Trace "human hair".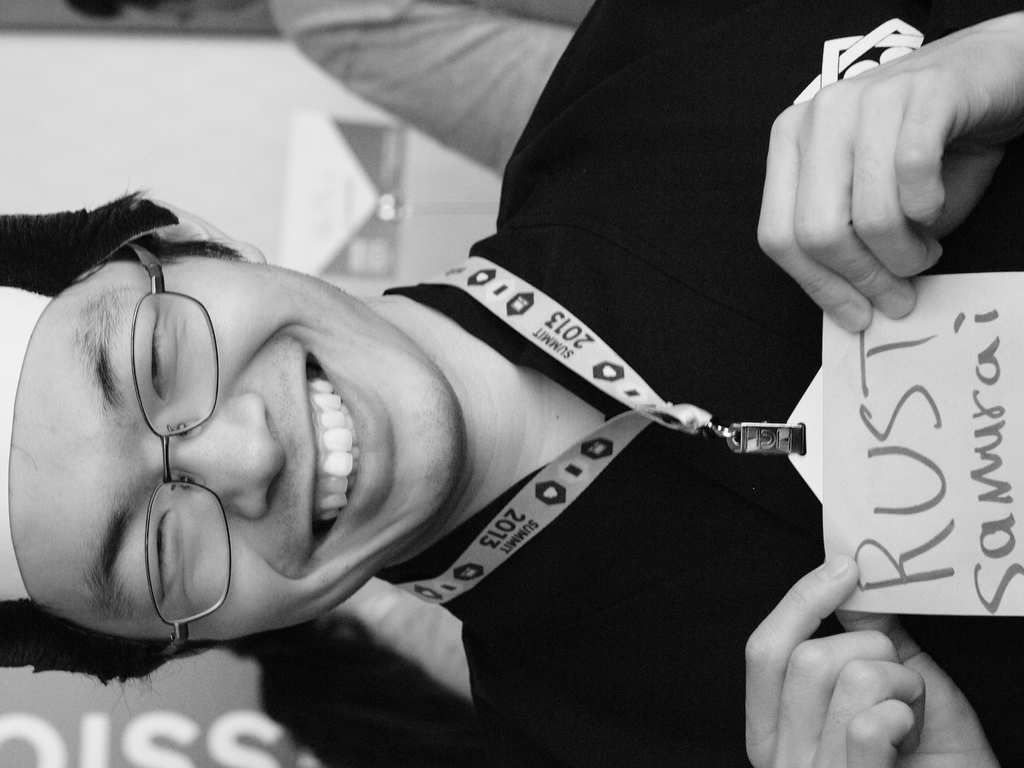
Traced to bbox=(36, 230, 247, 657).
